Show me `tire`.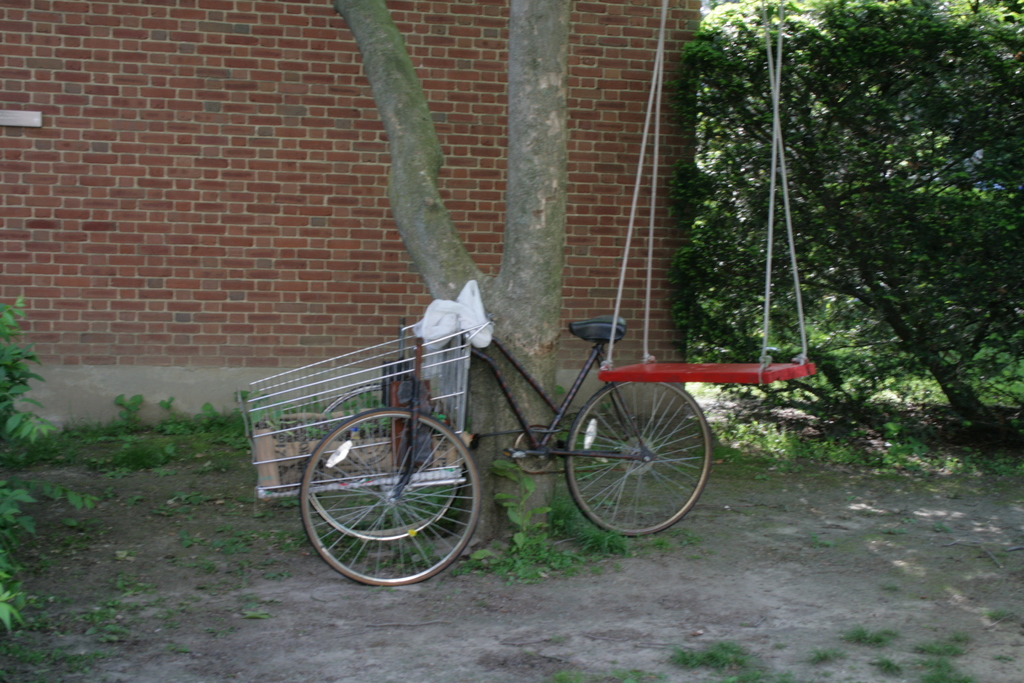
`tire` is here: <box>301,410,488,583</box>.
